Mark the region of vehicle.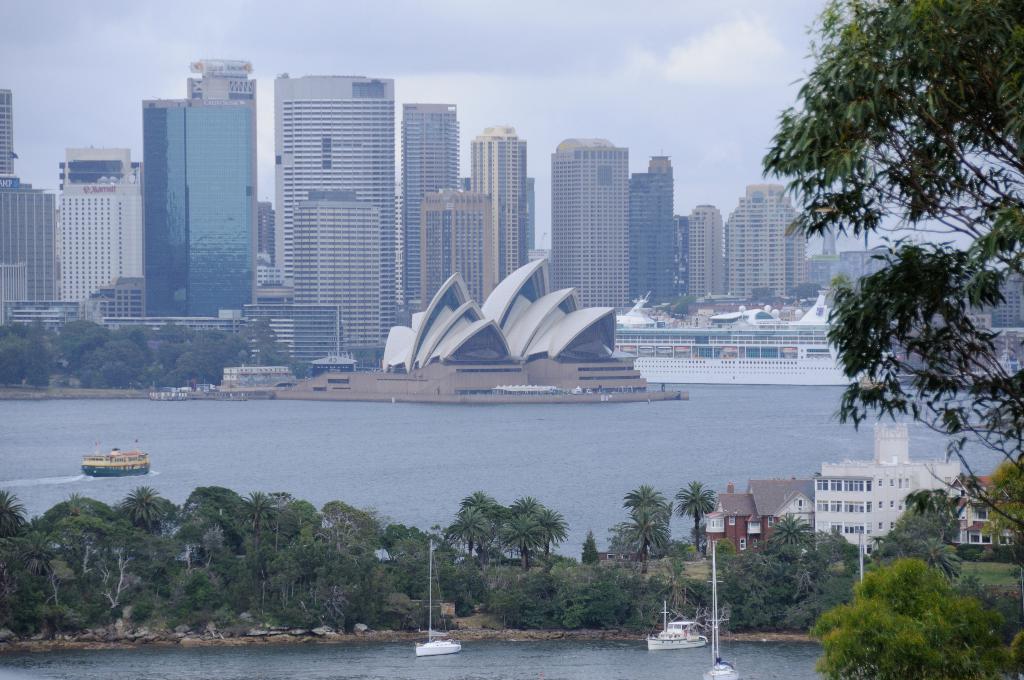
Region: (x1=644, y1=597, x2=713, y2=650).
